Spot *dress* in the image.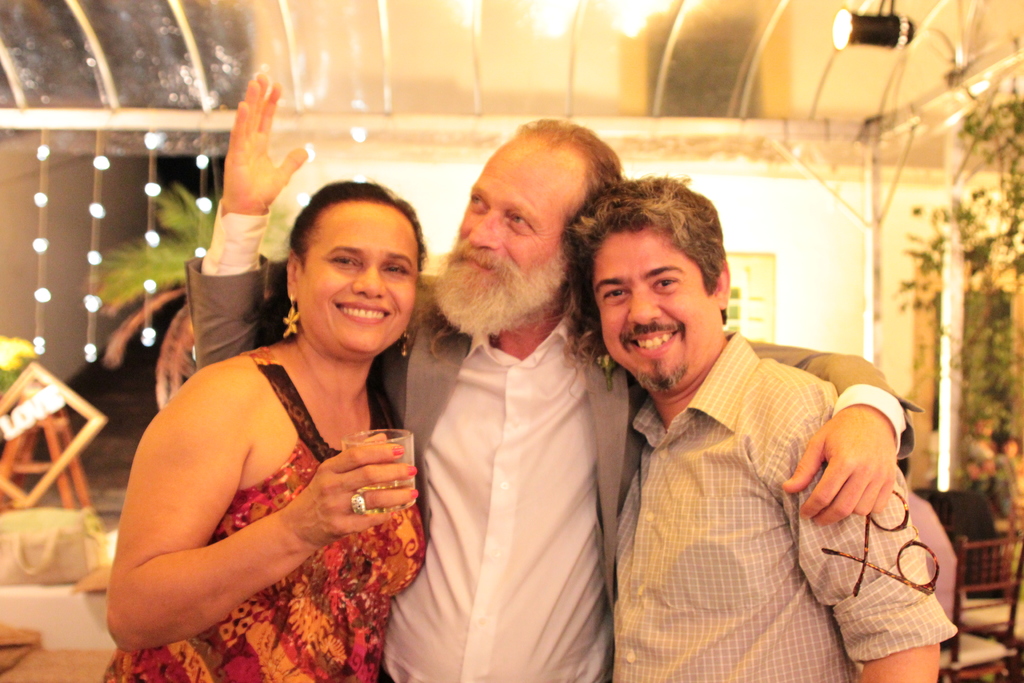
*dress* found at <box>95,343,431,682</box>.
